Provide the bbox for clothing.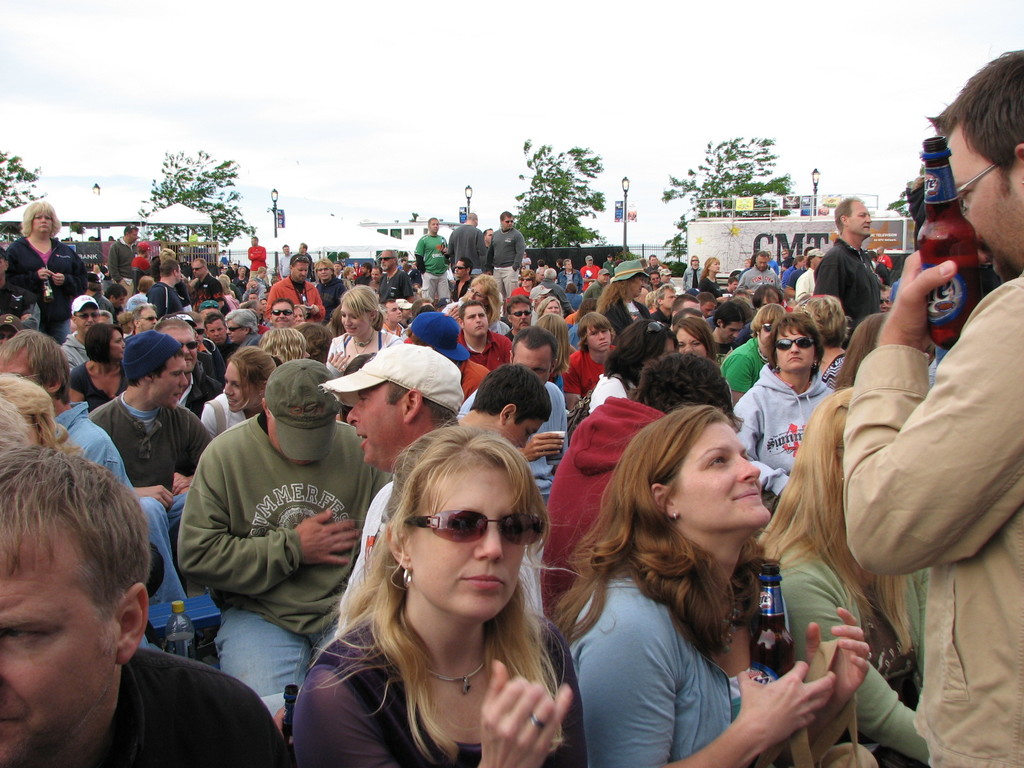
locate(727, 363, 834, 494).
